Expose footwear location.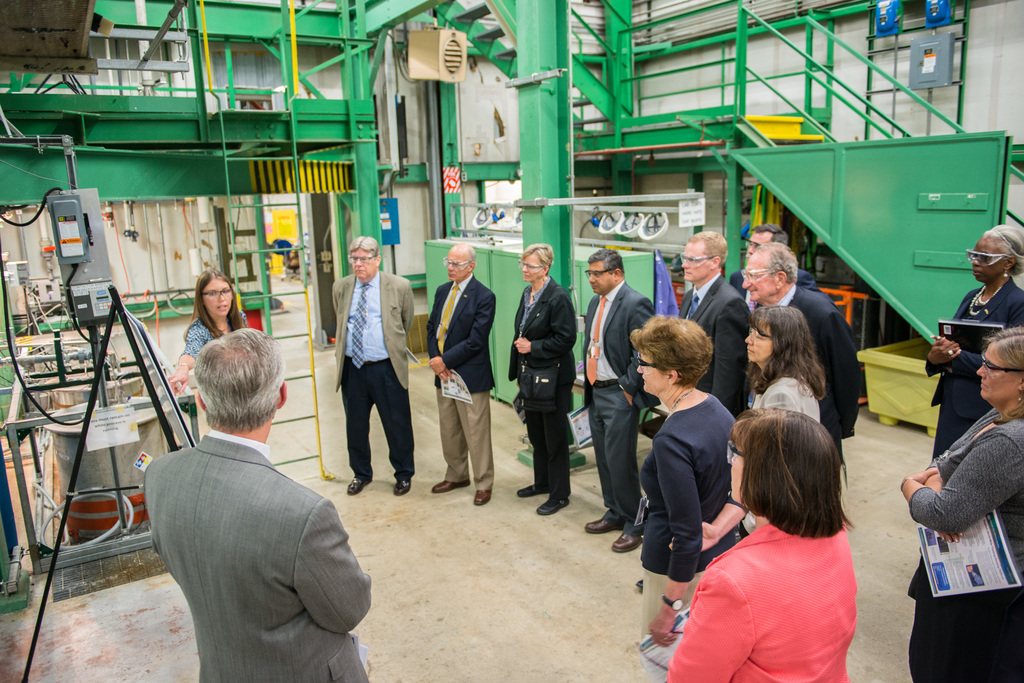
Exposed at (left=433, top=476, right=471, bottom=495).
